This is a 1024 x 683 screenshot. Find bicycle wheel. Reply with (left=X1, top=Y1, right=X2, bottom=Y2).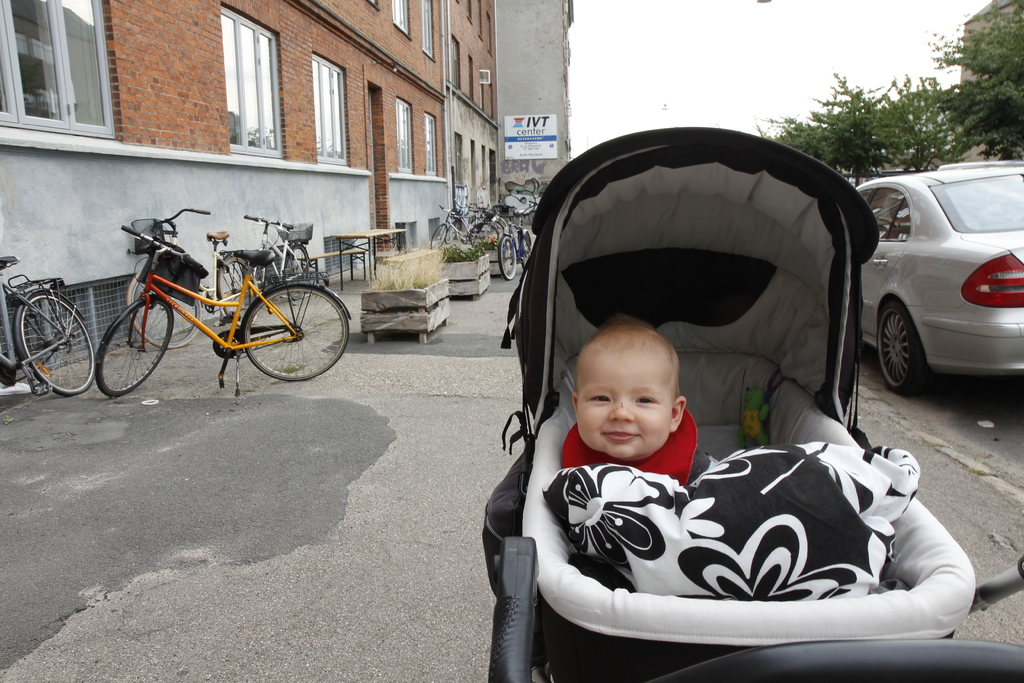
(left=212, top=252, right=253, bottom=325).
